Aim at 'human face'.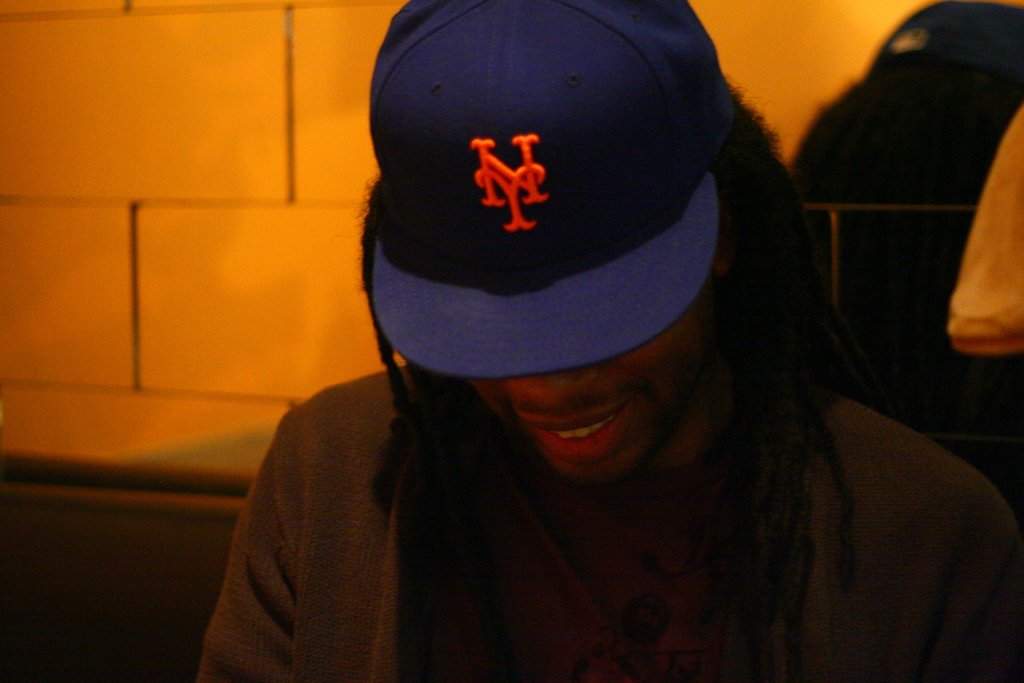
Aimed at x1=474, y1=350, x2=711, y2=488.
